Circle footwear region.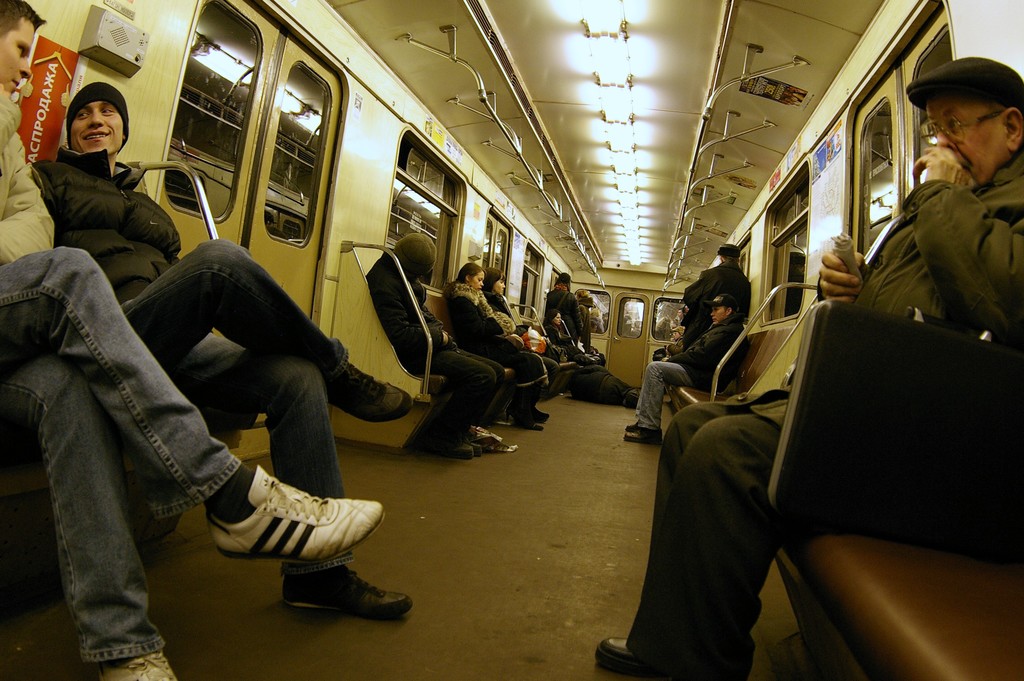
Region: 205:464:383:560.
